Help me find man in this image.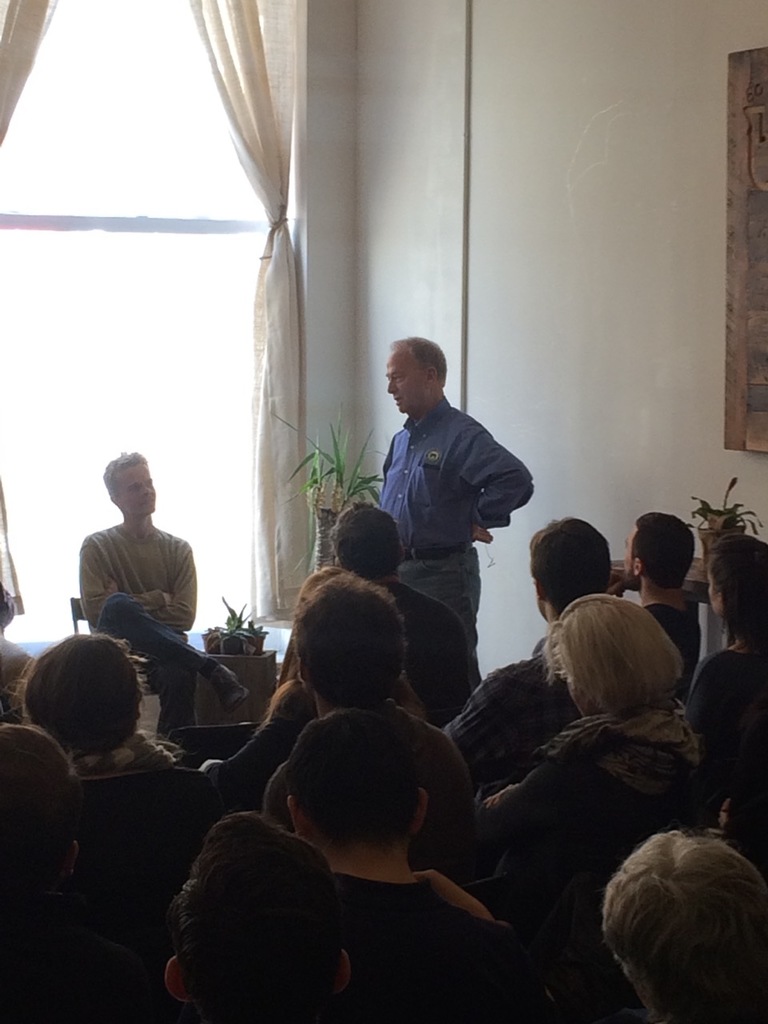
Found it: [607,827,767,1023].
